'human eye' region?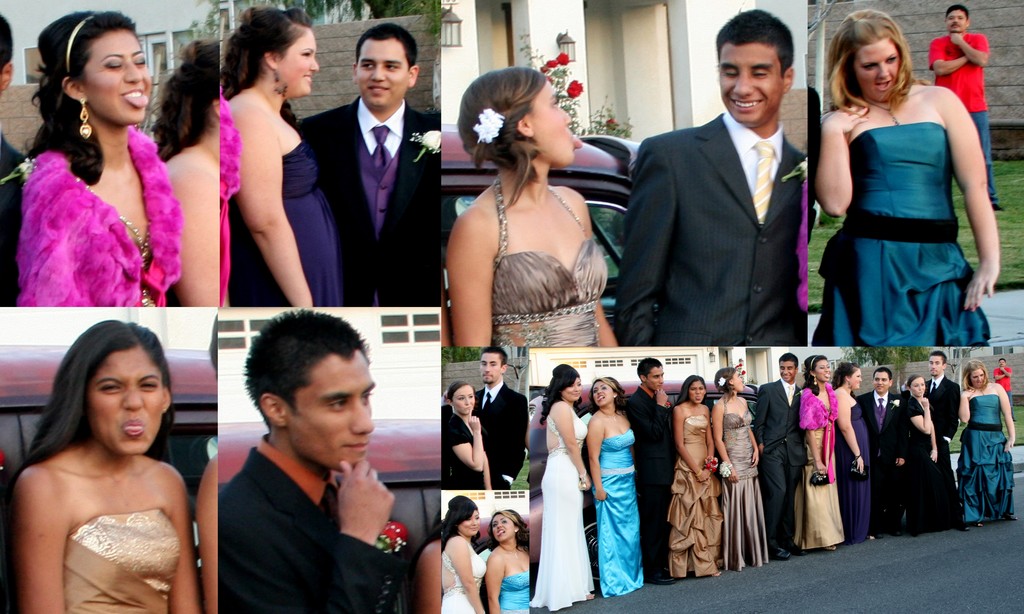
<region>749, 67, 769, 81</region>
